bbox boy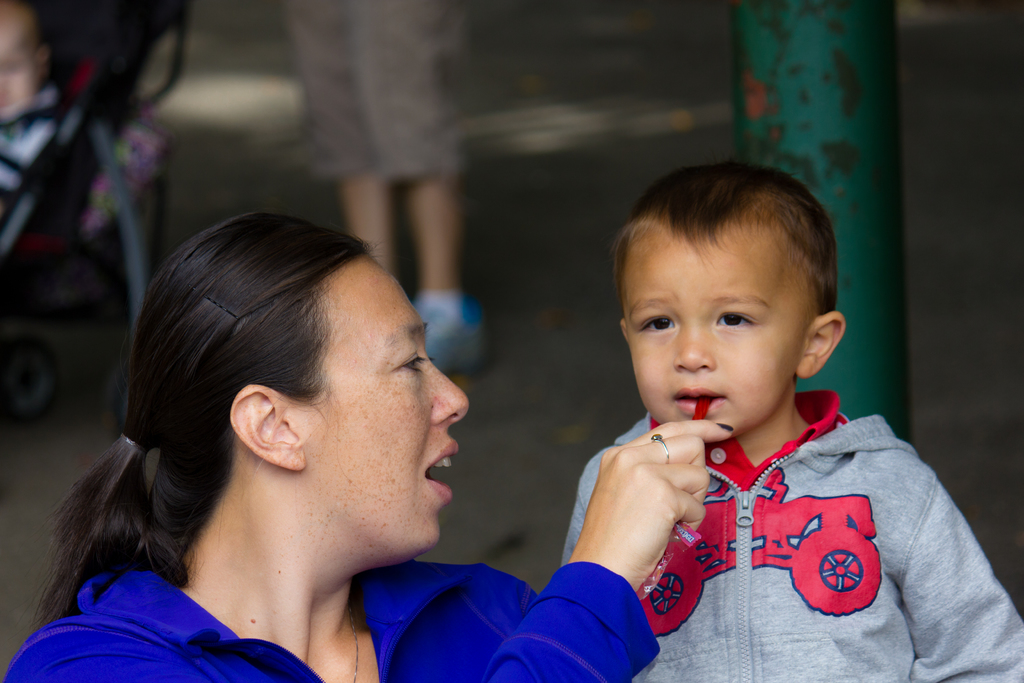
crop(559, 147, 945, 662)
